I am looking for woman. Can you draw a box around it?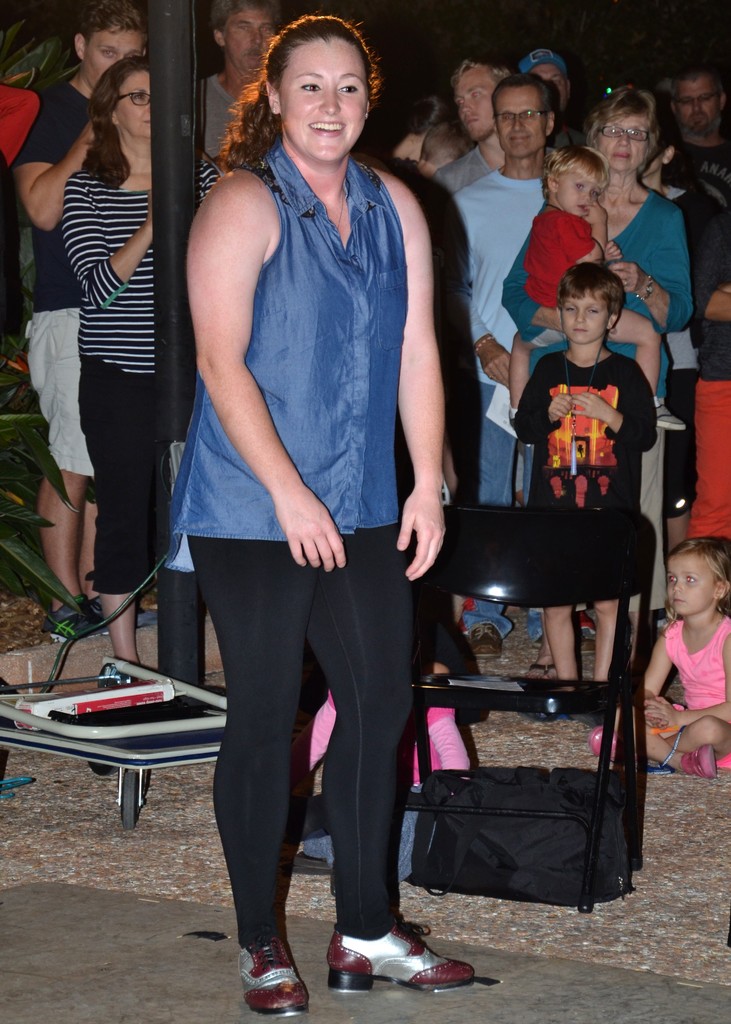
Sure, the bounding box is pyautogui.locateOnScreen(382, 94, 460, 164).
